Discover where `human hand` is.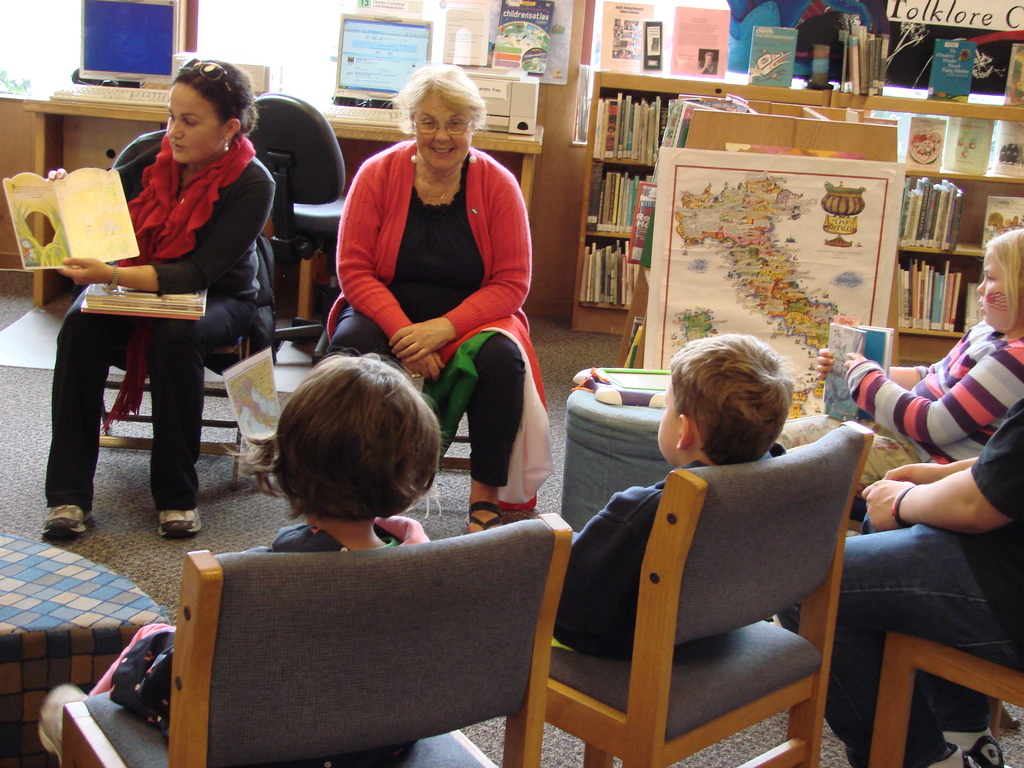
Discovered at bbox(47, 167, 70, 183).
